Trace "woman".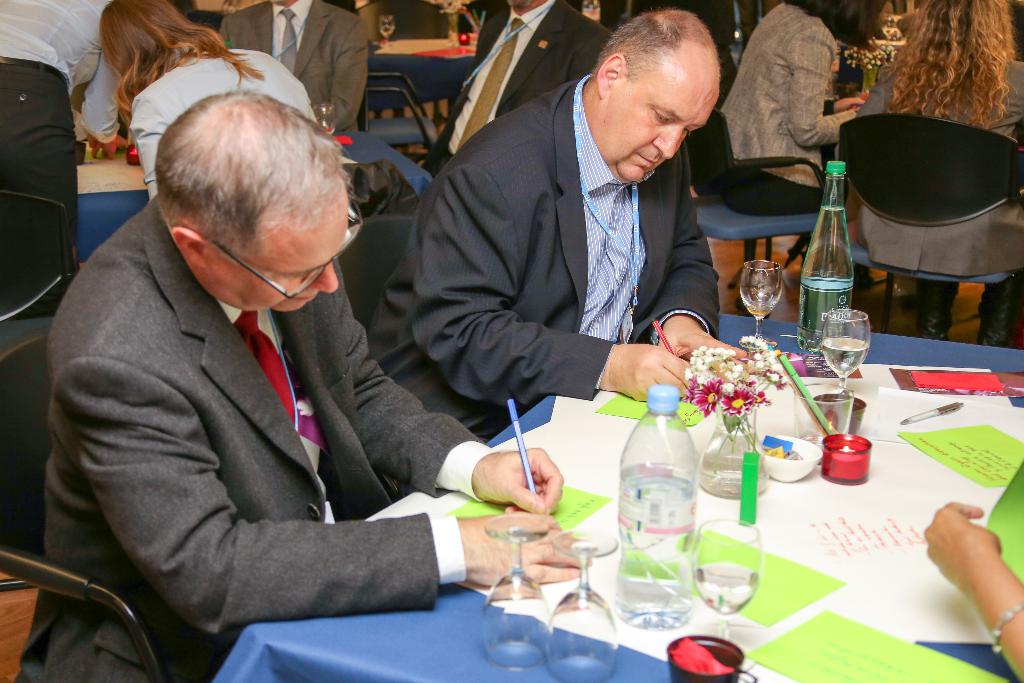
Traced to Rect(835, 1, 1023, 347).
